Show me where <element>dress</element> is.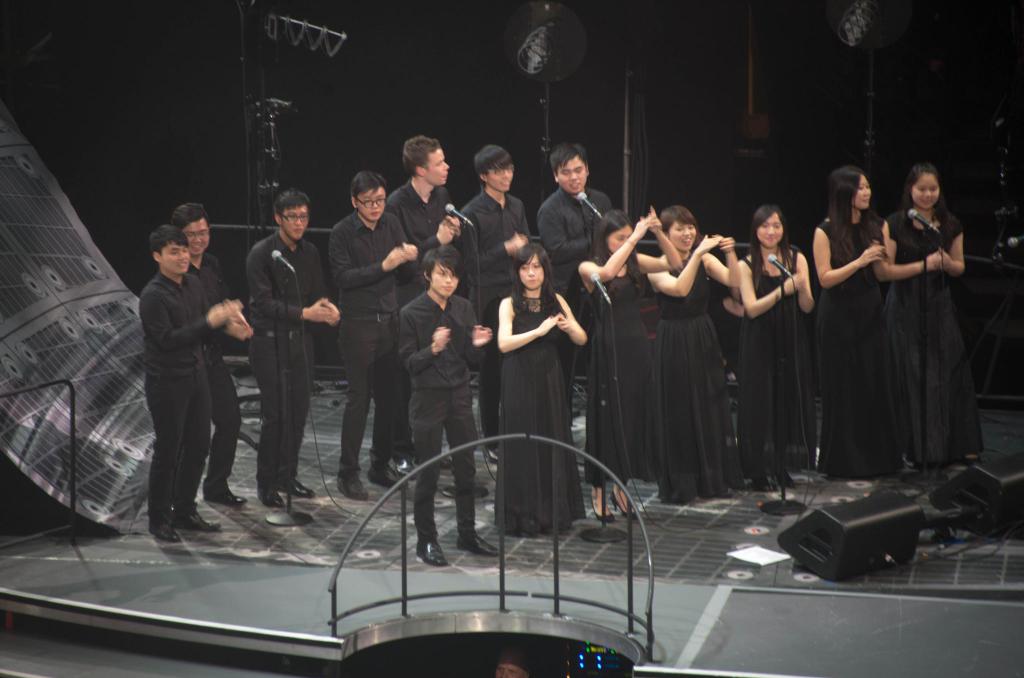
<element>dress</element> is at {"left": 877, "top": 211, "right": 981, "bottom": 463}.
